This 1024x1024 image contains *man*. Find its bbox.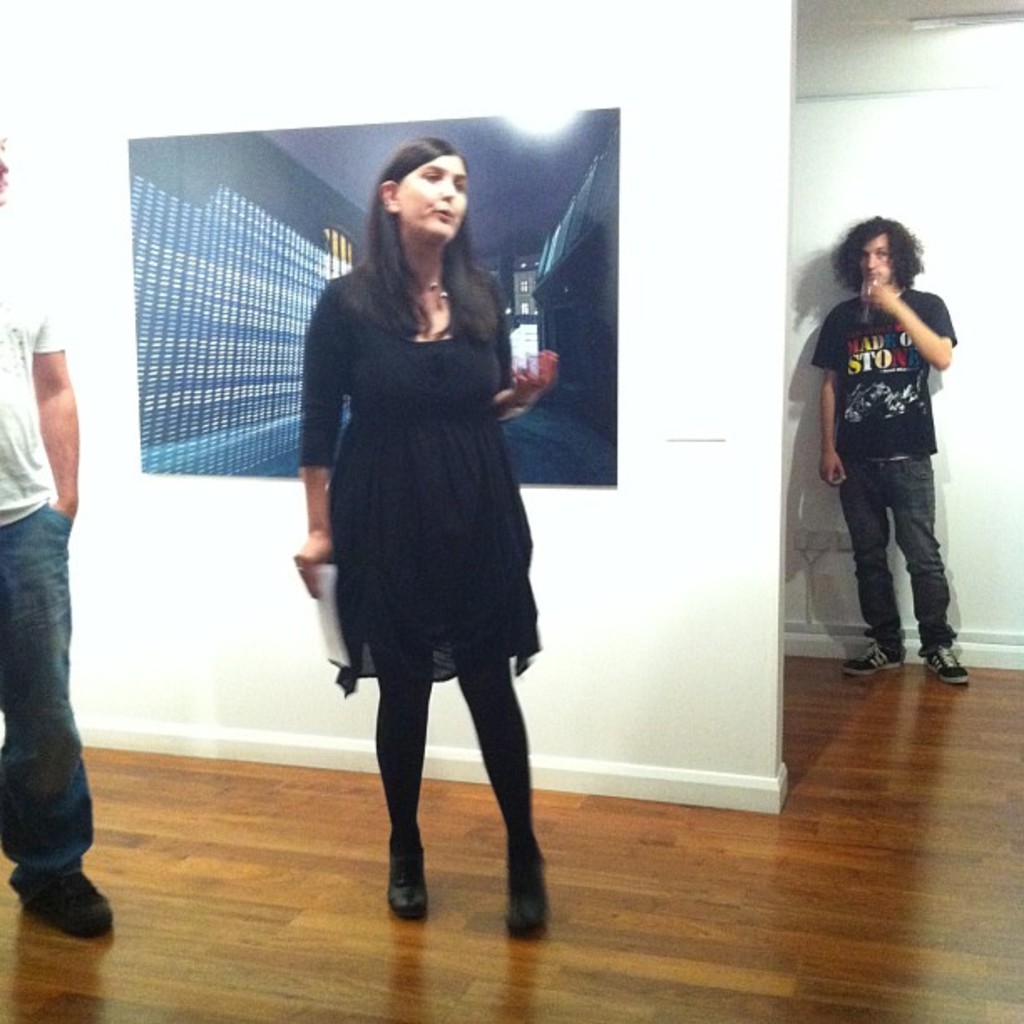
796 248 979 681.
